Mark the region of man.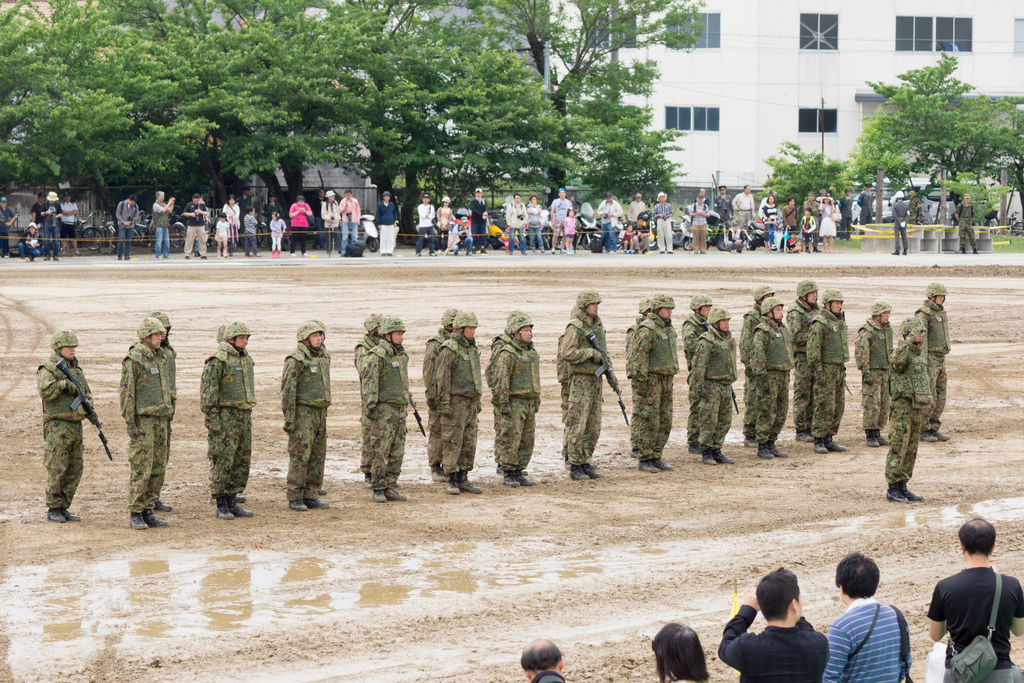
Region: box(419, 304, 456, 484).
